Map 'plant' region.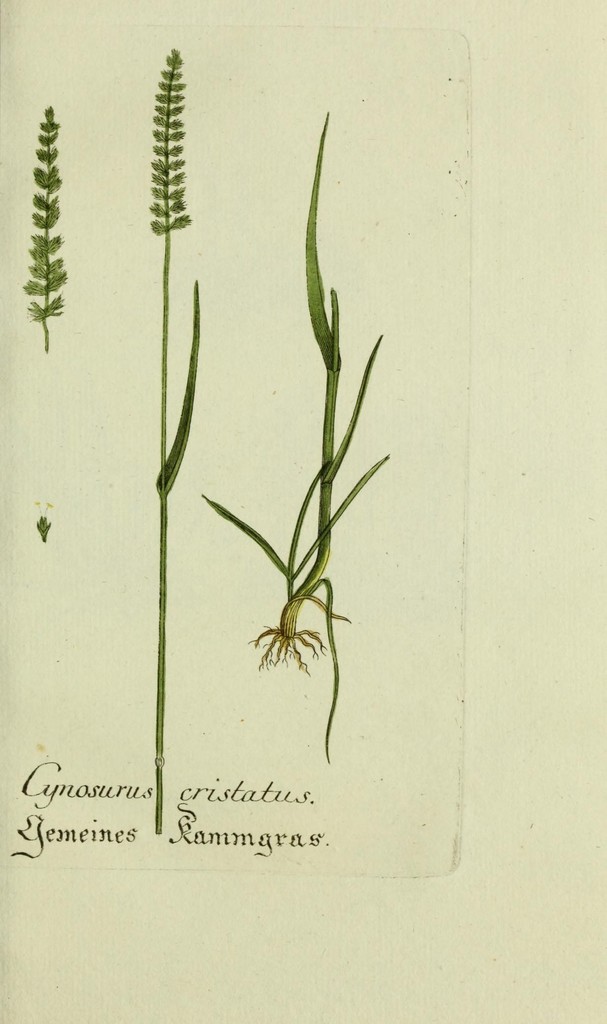
Mapped to 19,106,74,350.
